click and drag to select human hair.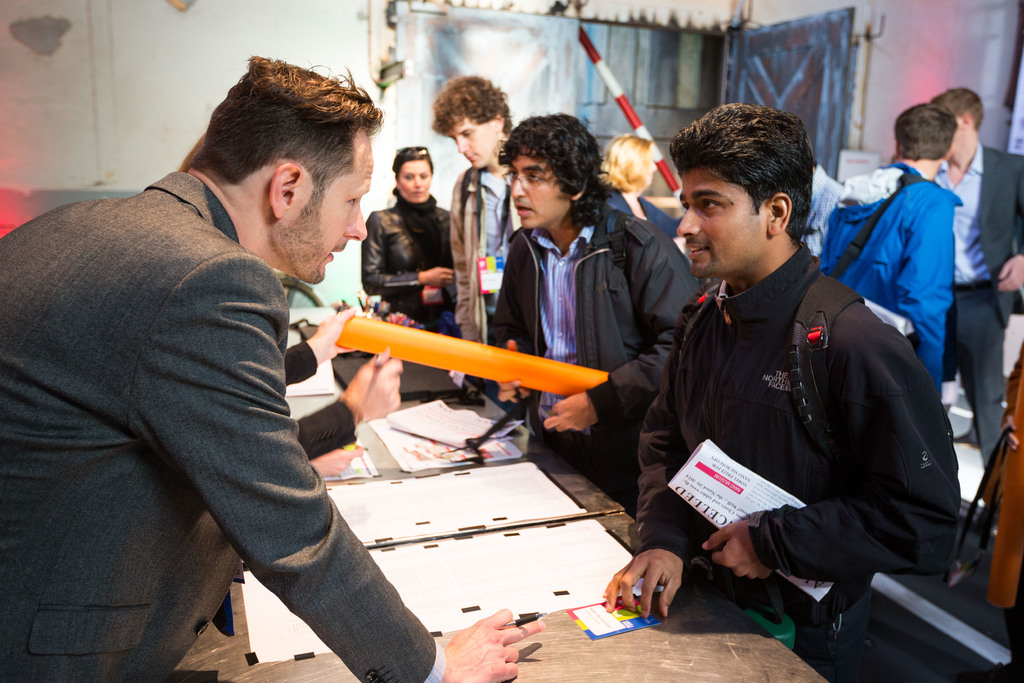
Selection: (left=927, top=85, right=982, bottom=127).
